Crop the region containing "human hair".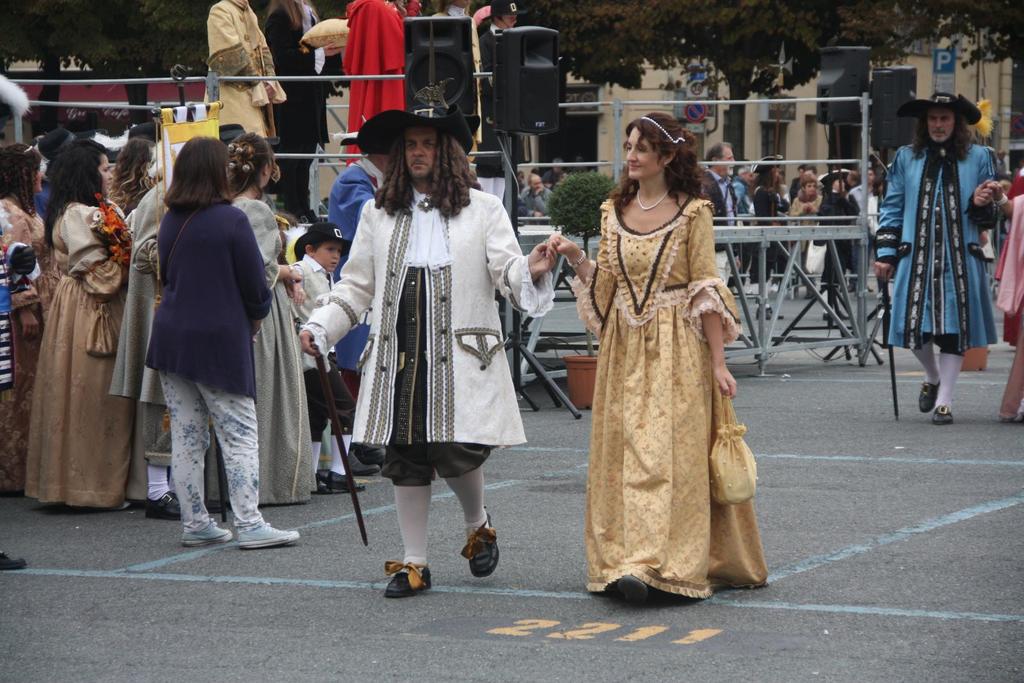
Crop region: bbox=[706, 142, 732, 161].
